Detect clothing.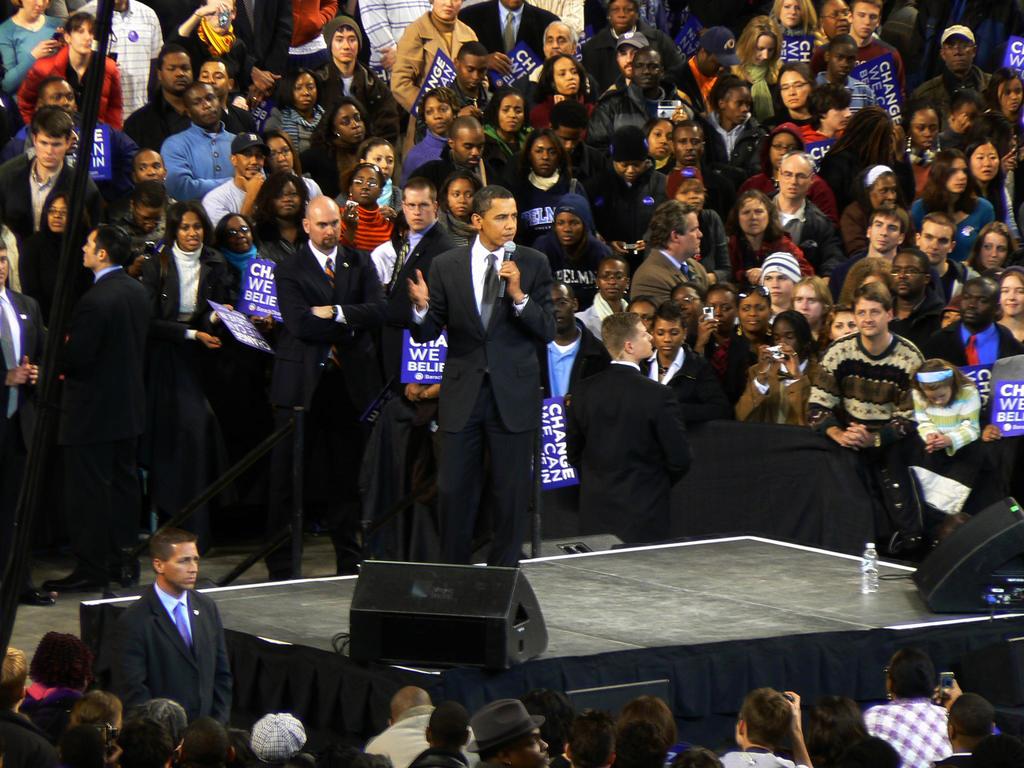
Detected at bbox=(376, 181, 407, 214).
